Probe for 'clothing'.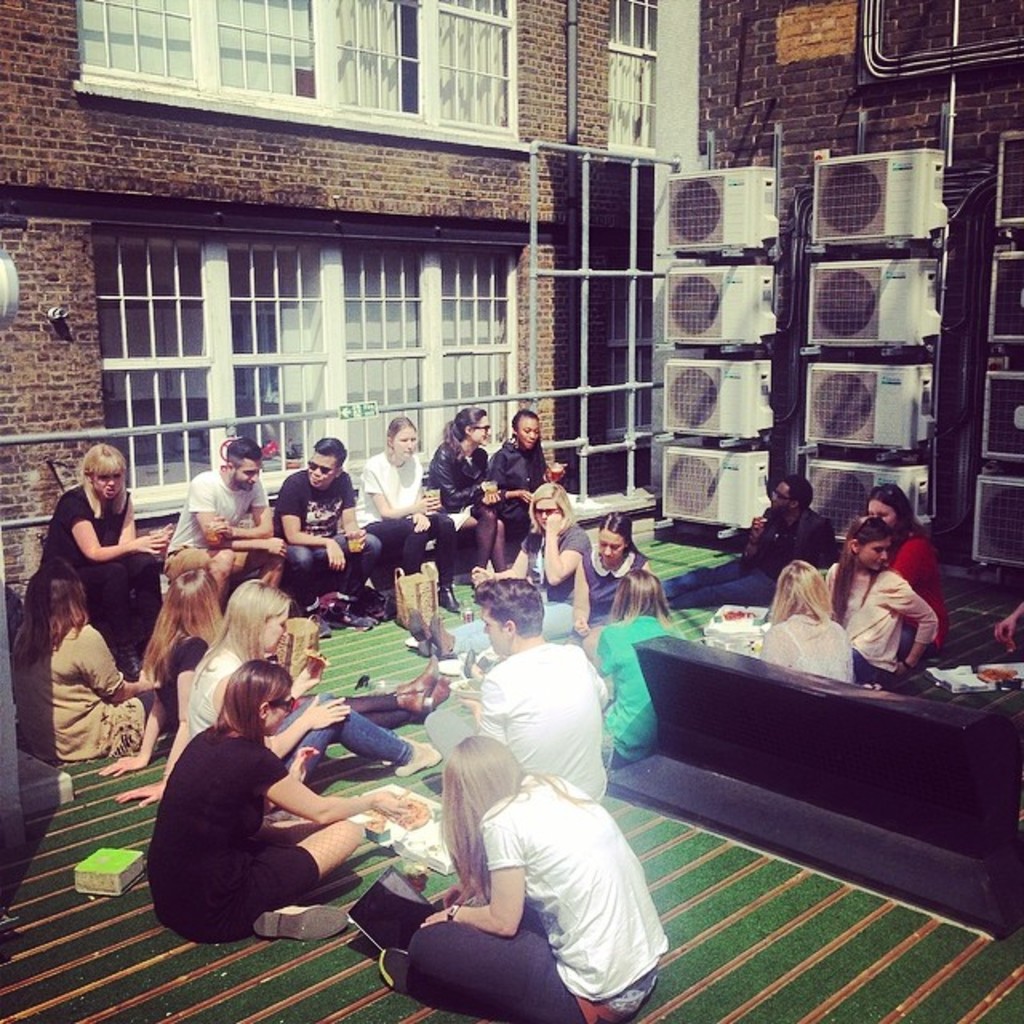
Probe result: locate(883, 518, 955, 618).
